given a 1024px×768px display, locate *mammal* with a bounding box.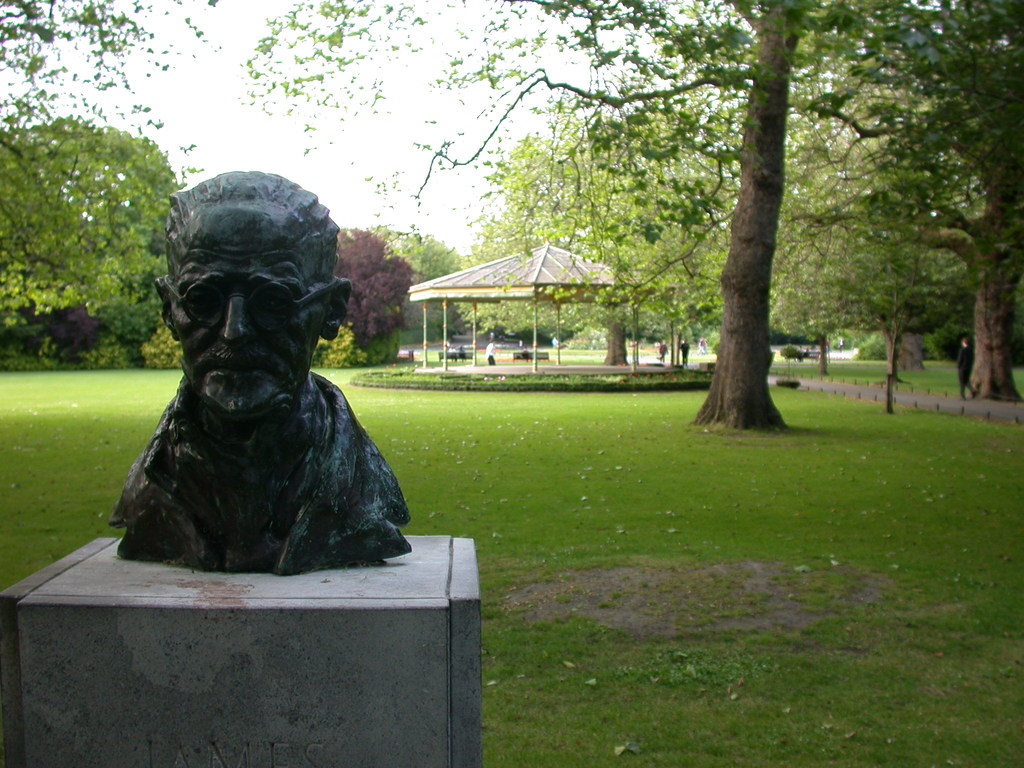
Located: <box>456,344,468,362</box>.
